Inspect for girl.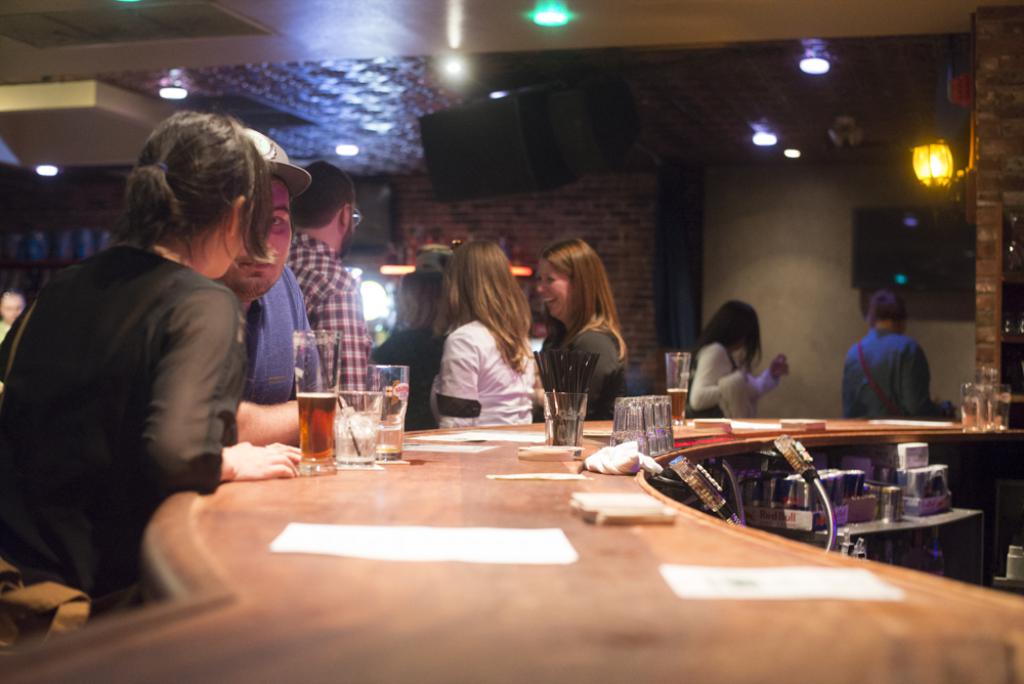
Inspection: BBox(0, 105, 273, 604).
